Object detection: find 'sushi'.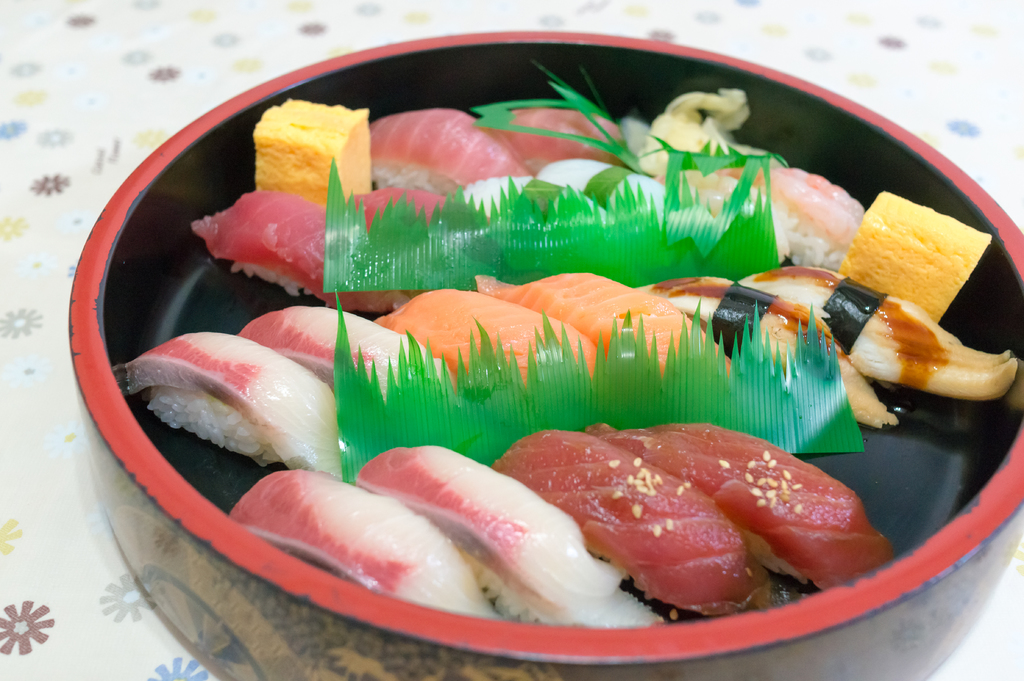
crop(120, 328, 344, 487).
